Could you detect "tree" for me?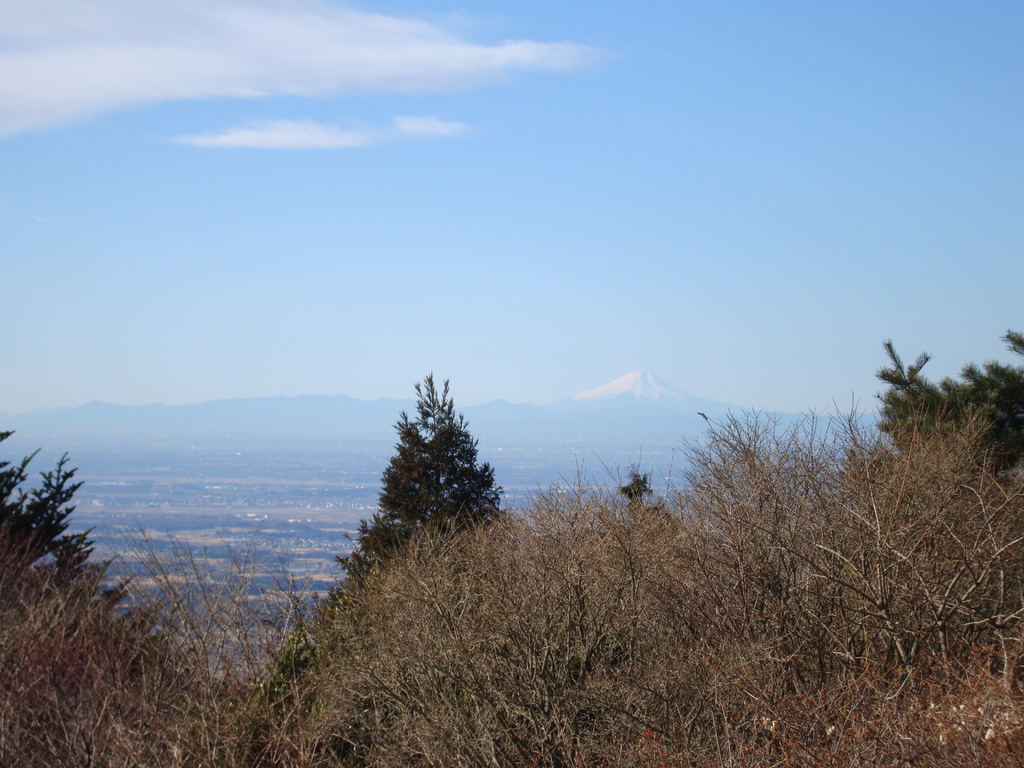
Detection result: [x1=622, y1=470, x2=675, y2=506].
